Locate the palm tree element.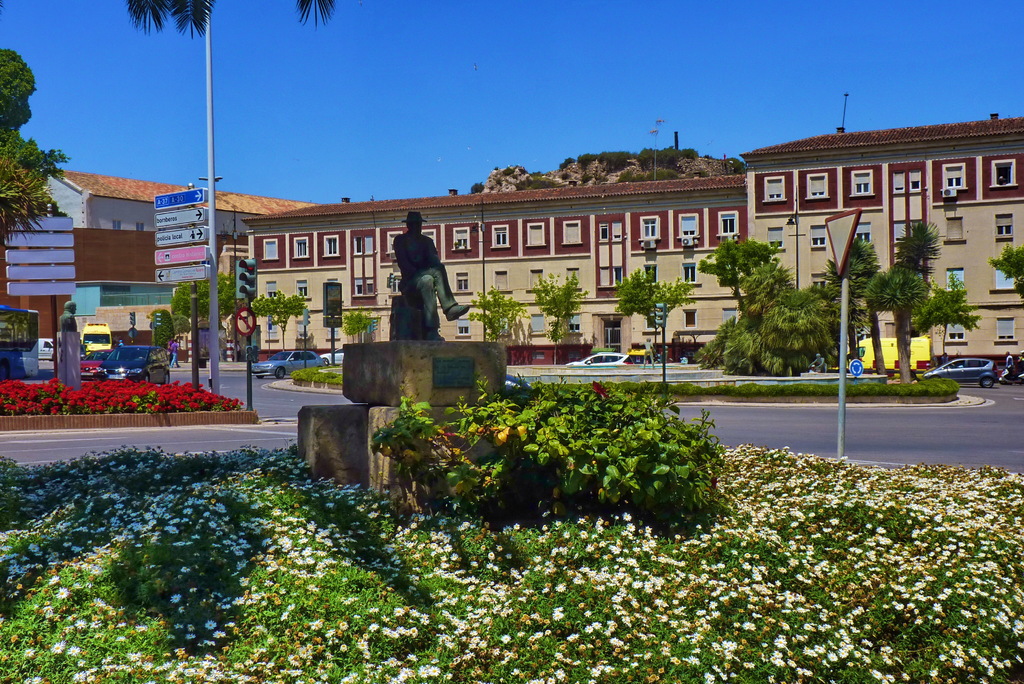
Element bbox: box=[863, 223, 941, 389].
